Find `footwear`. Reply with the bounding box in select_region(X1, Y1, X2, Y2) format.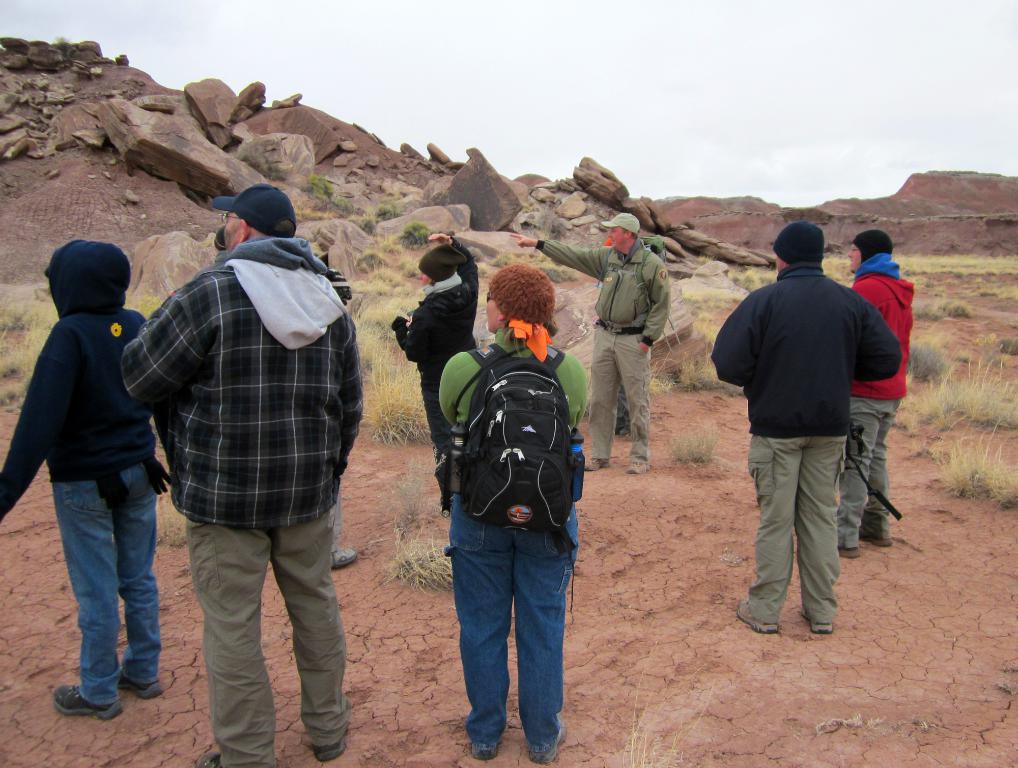
select_region(625, 457, 656, 474).
